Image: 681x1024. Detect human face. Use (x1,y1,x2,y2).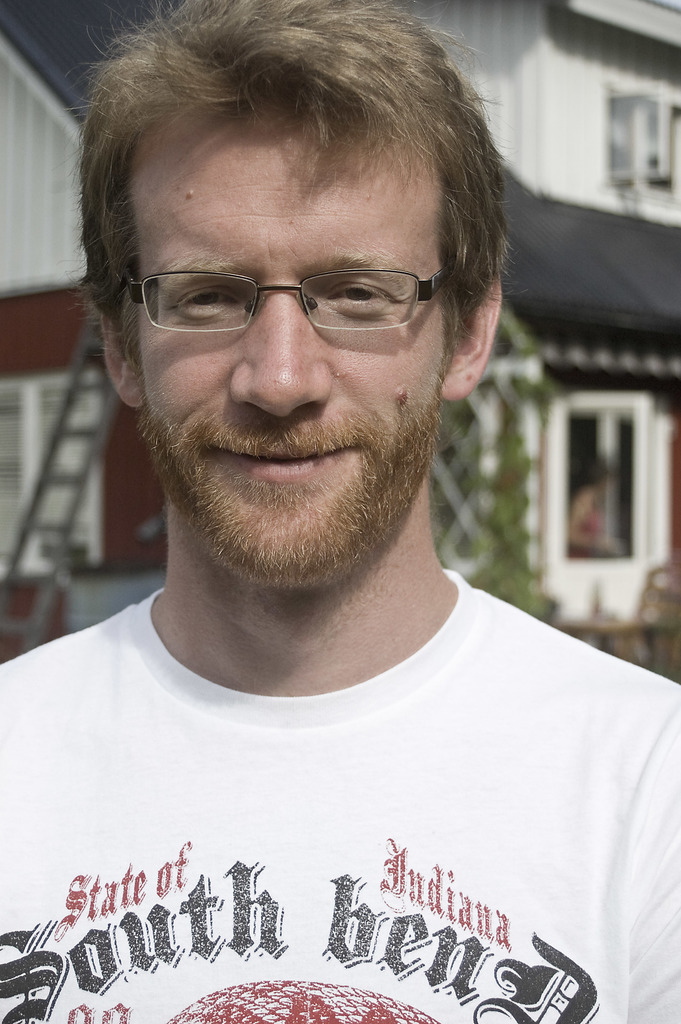
(131,106,446,585).
